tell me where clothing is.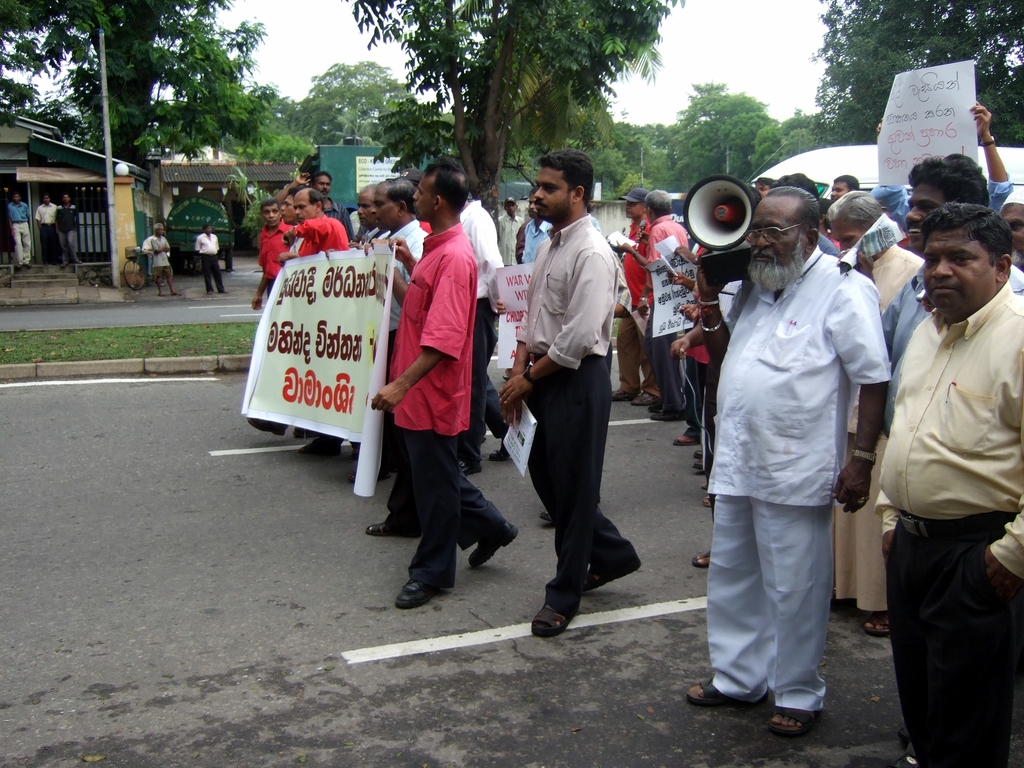
clothing is at <box>678,240,712,474</box>.
